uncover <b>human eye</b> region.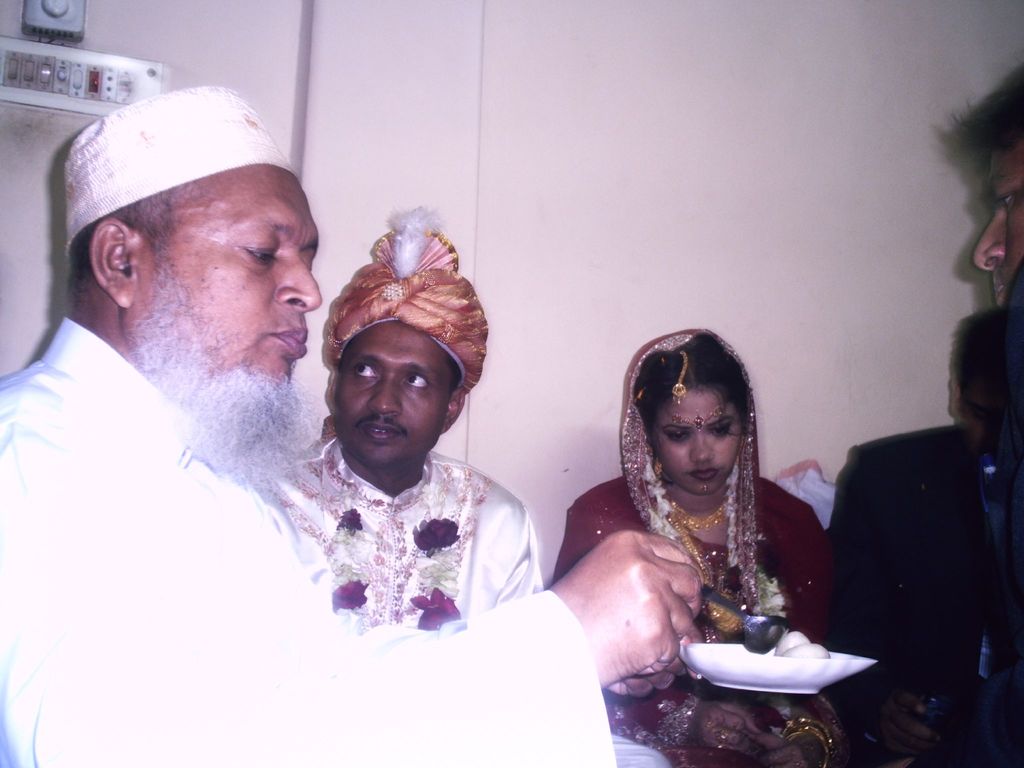
Uncovered: 711 421 730 438.
